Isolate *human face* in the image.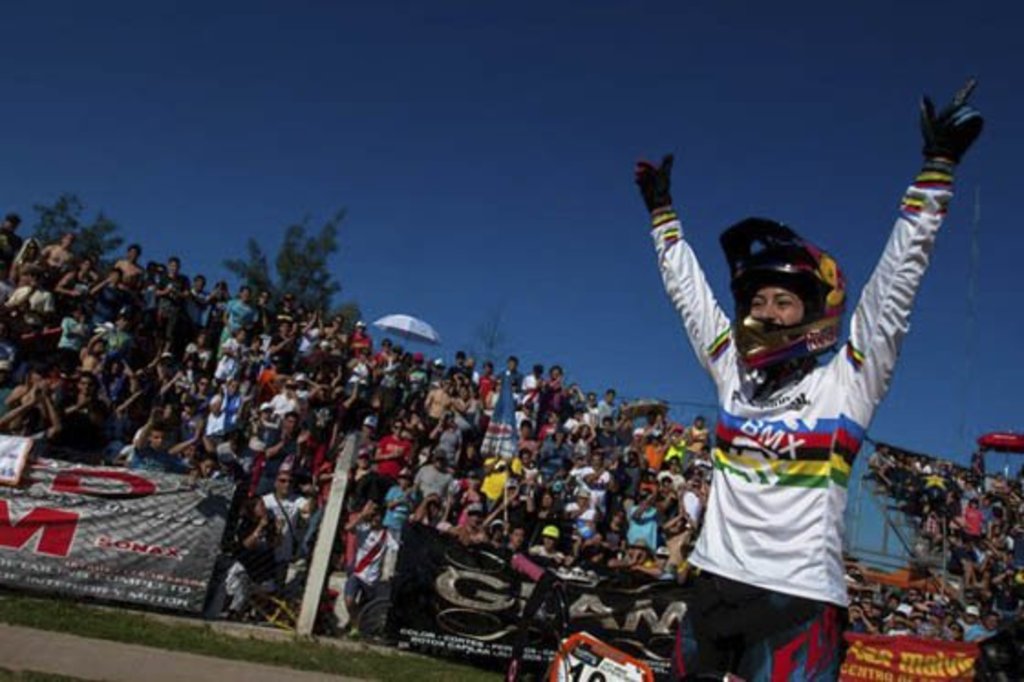
Isolated region: BBox(424, 501, 443, 514).
